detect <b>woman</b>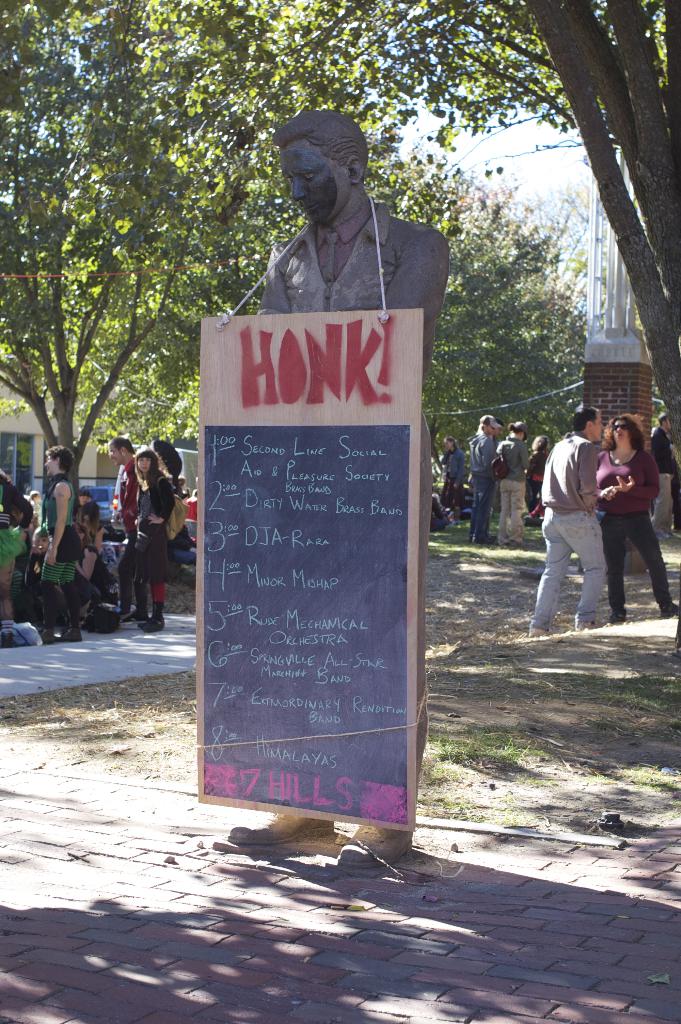
pyautogui.locateOnScreen(72, 496, 121, 639)
